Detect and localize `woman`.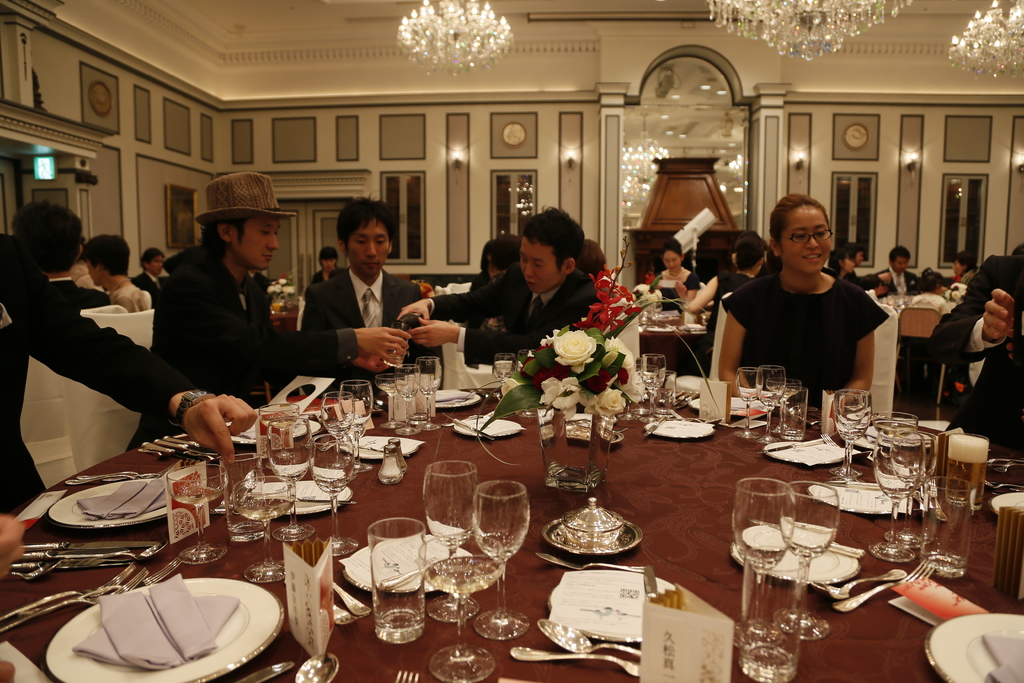
Localized at pyautogui.locateOnScreen(132, 244, 166, 302).
